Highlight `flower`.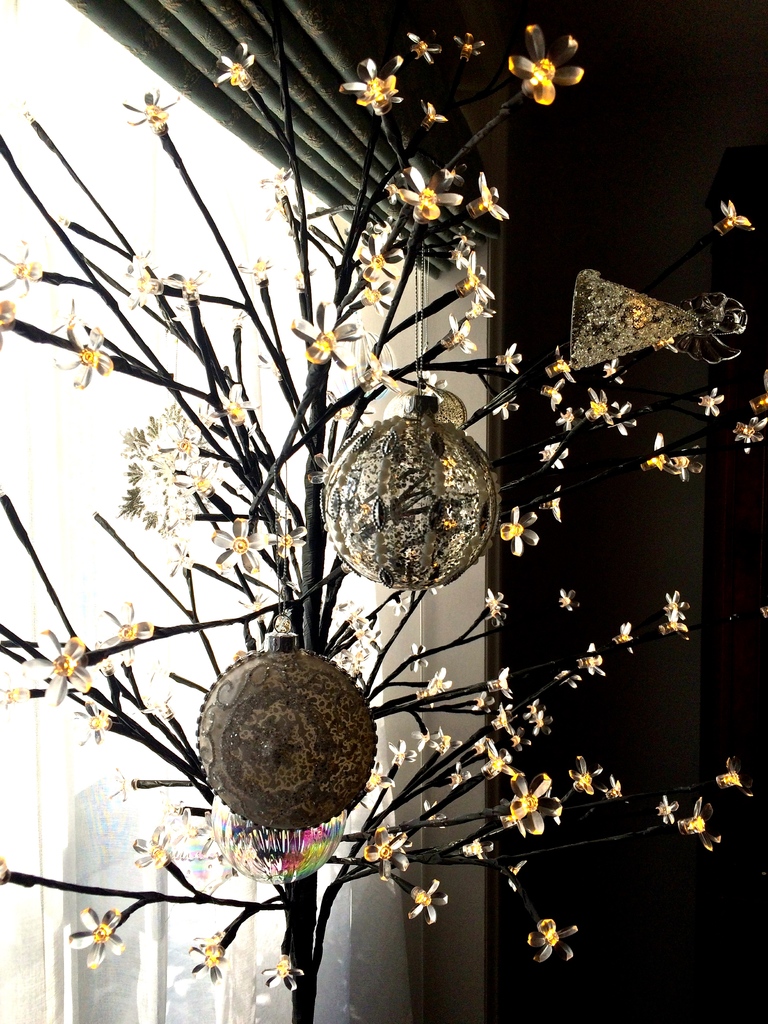
Highlighted region: 209 384 256 424.
